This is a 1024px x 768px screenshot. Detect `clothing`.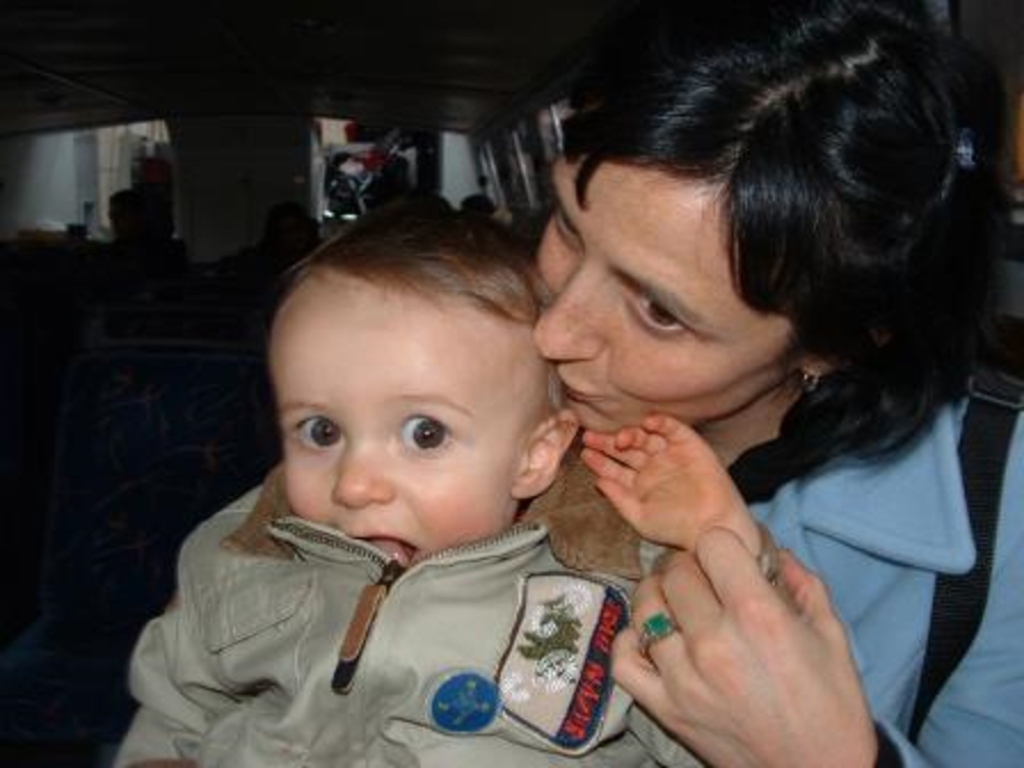
x1=592, y1=395, x2=1022, y2=766.
